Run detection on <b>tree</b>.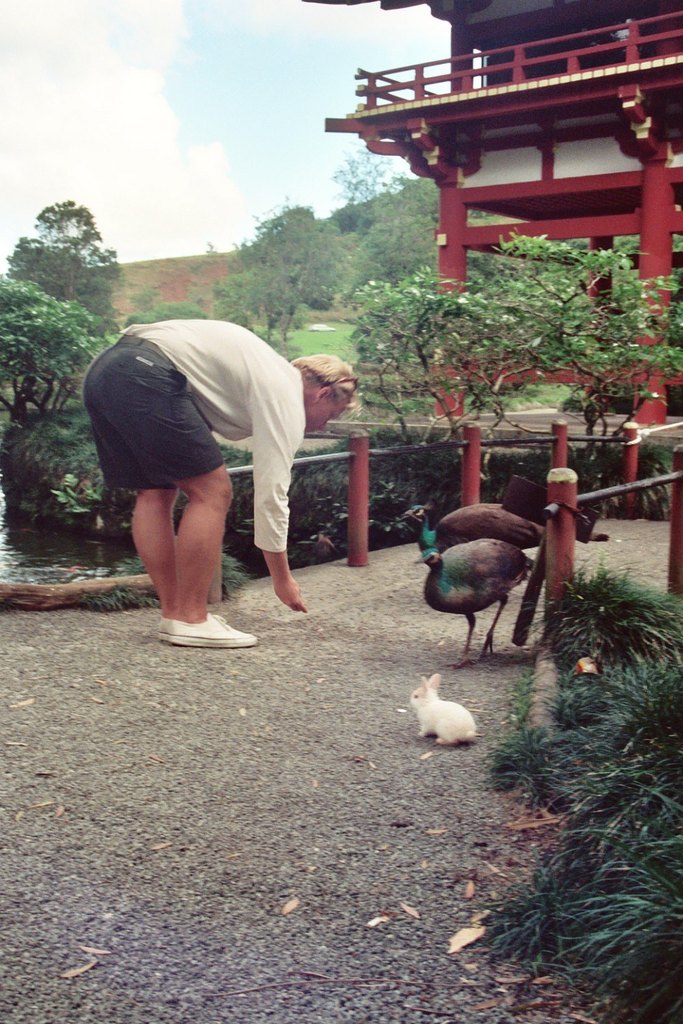
Result: 0, 276, 111, 427.
